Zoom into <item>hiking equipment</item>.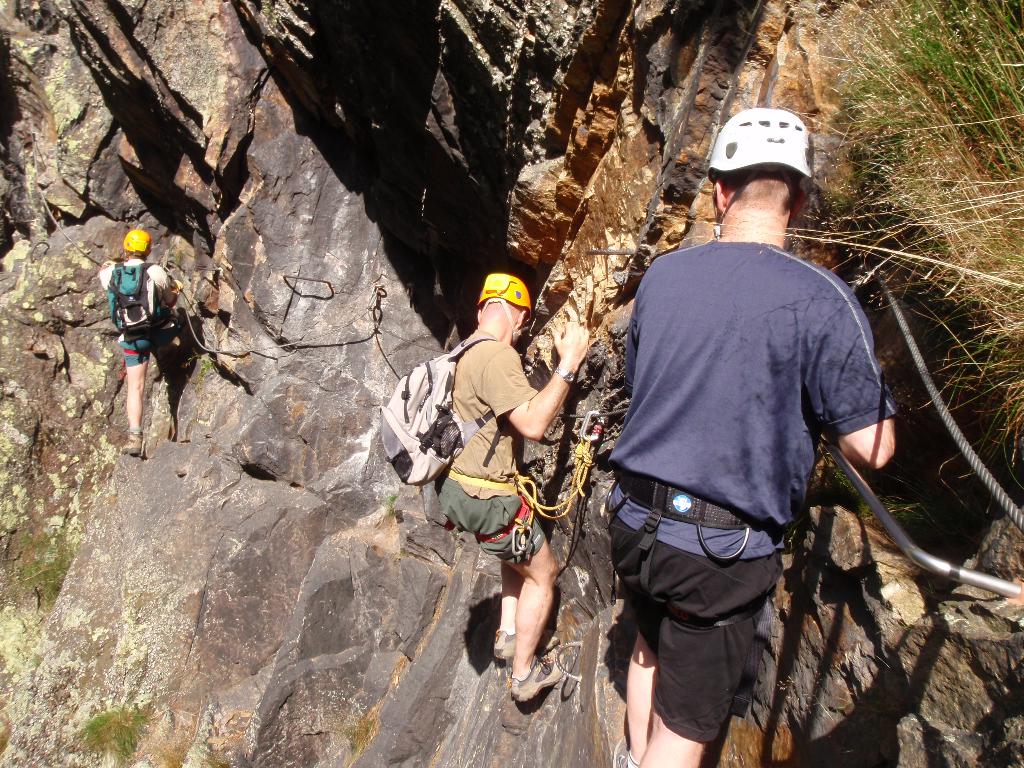
Zoom target: 118 229 150 257.
